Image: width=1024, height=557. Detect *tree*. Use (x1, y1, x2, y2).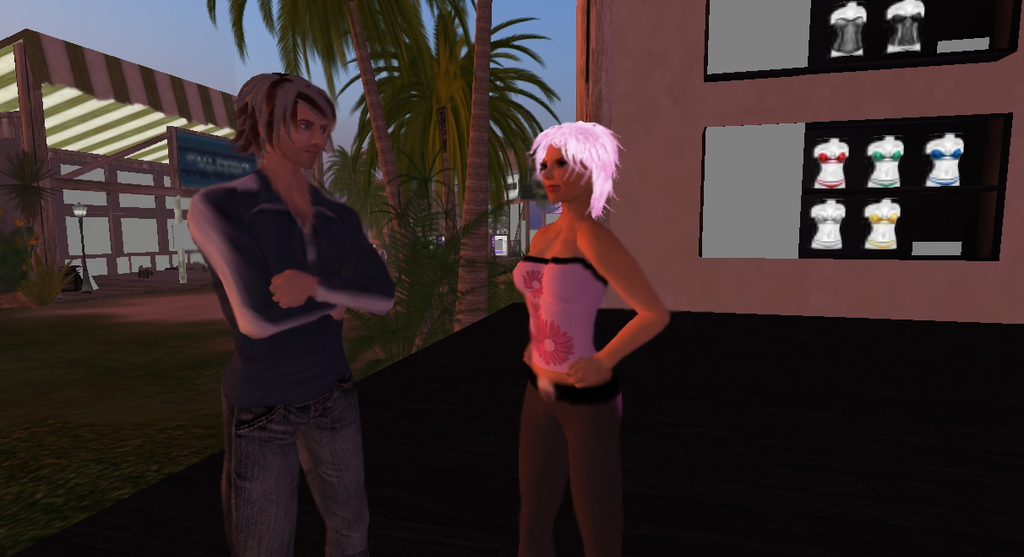
(342, 0, 567, 334).
